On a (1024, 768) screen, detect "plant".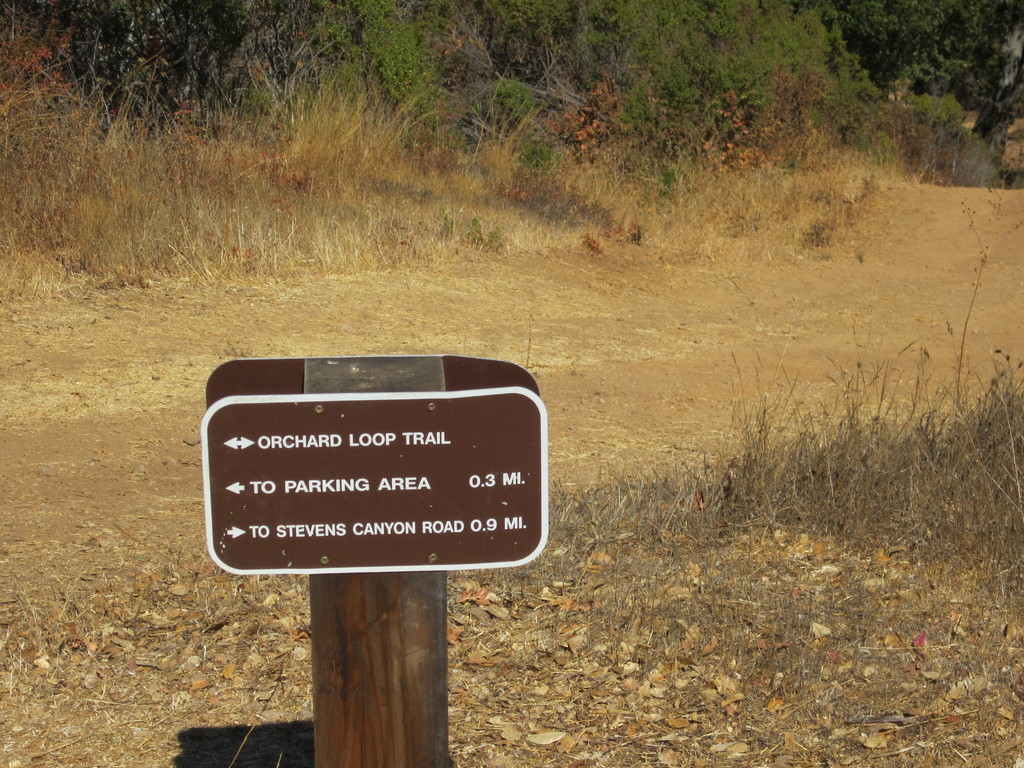
BBox(432, 203, 467, 243).
